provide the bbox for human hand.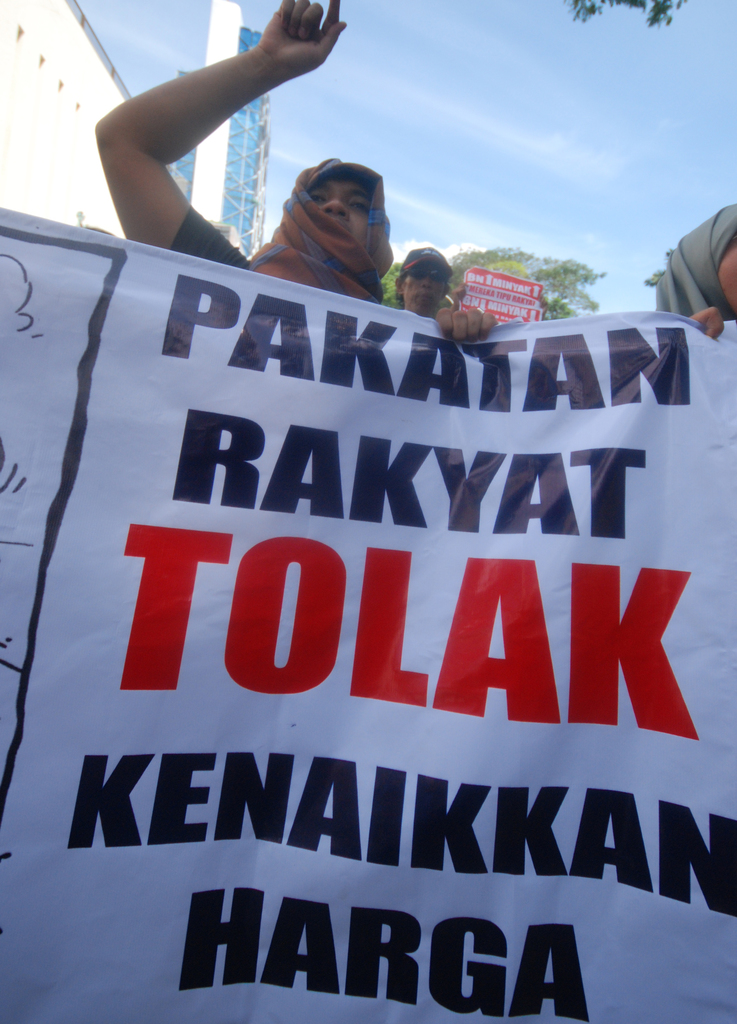
locate(431, 305, 499, 353).
